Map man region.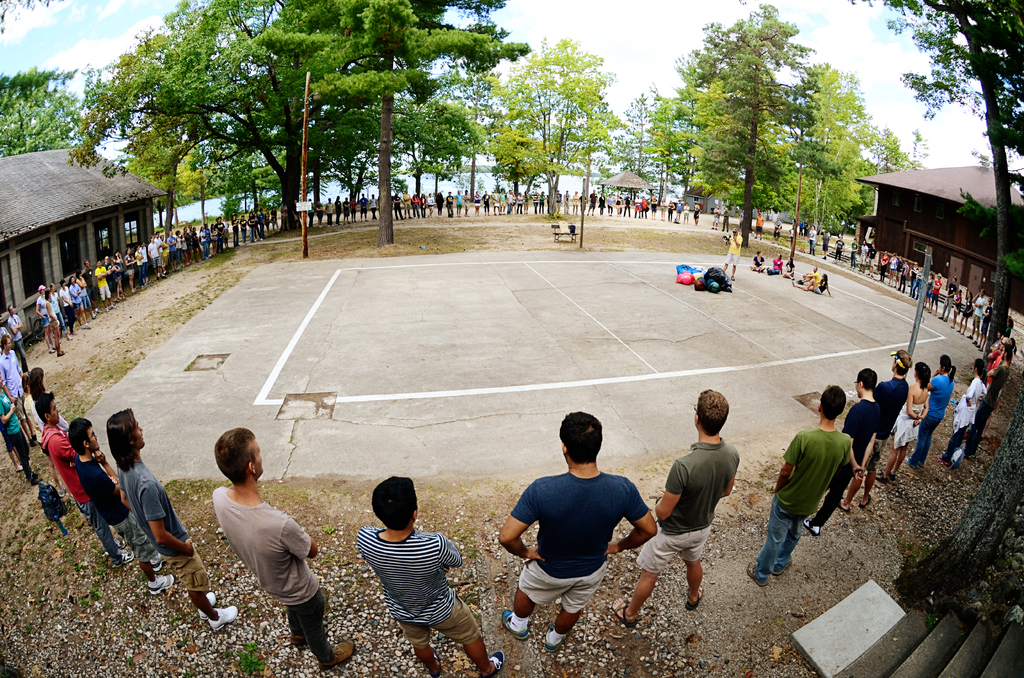
Mapped to region(820, 233, 831, 261).
